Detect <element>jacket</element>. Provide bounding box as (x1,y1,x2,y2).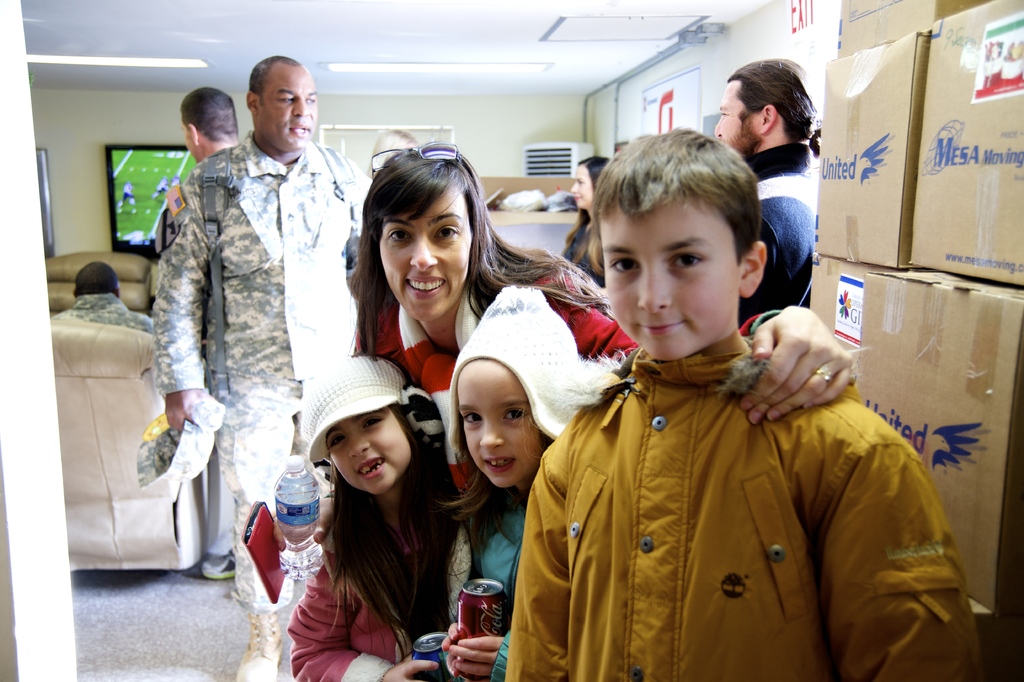
(290,529,472,681).
